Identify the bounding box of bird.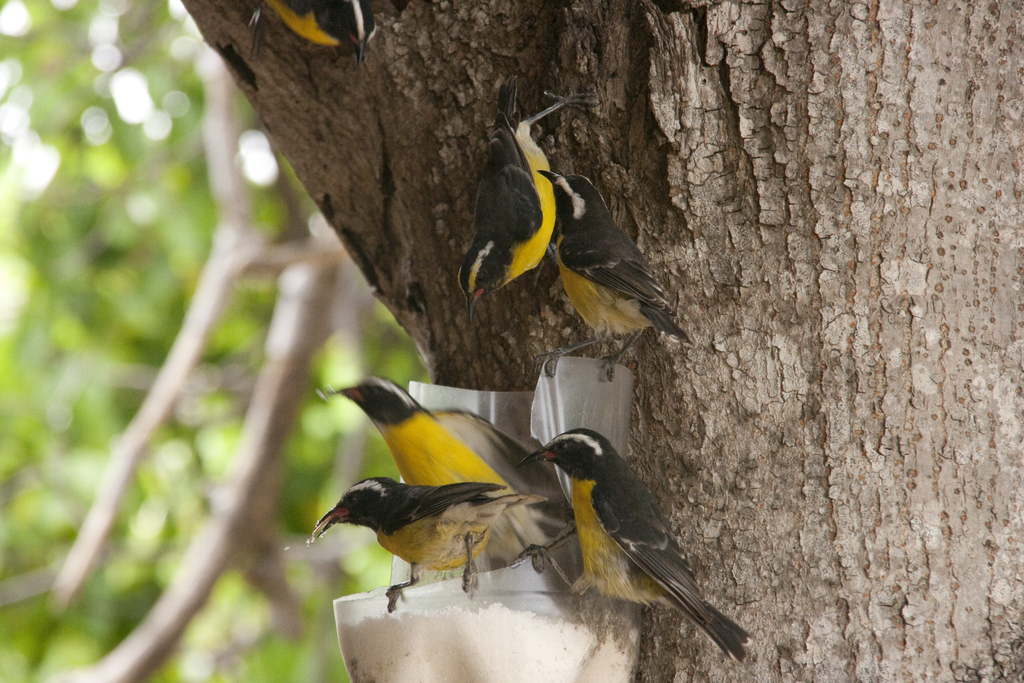
(left=527, top=168, right=705, bottom=382).
